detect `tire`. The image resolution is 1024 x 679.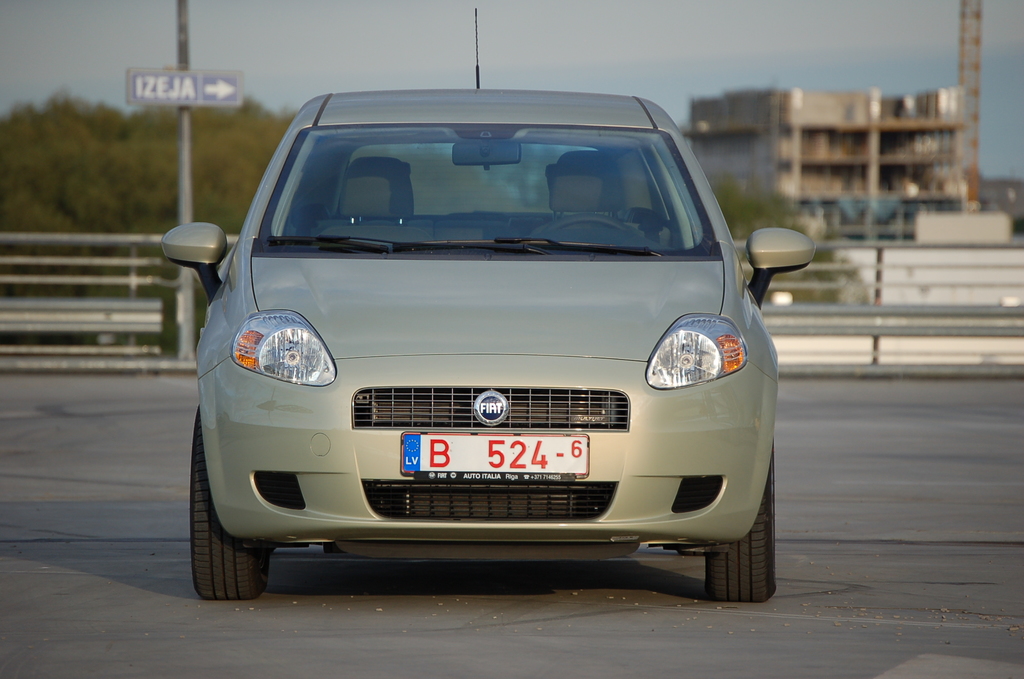
<region>194, 405, 265, 600</region>.
